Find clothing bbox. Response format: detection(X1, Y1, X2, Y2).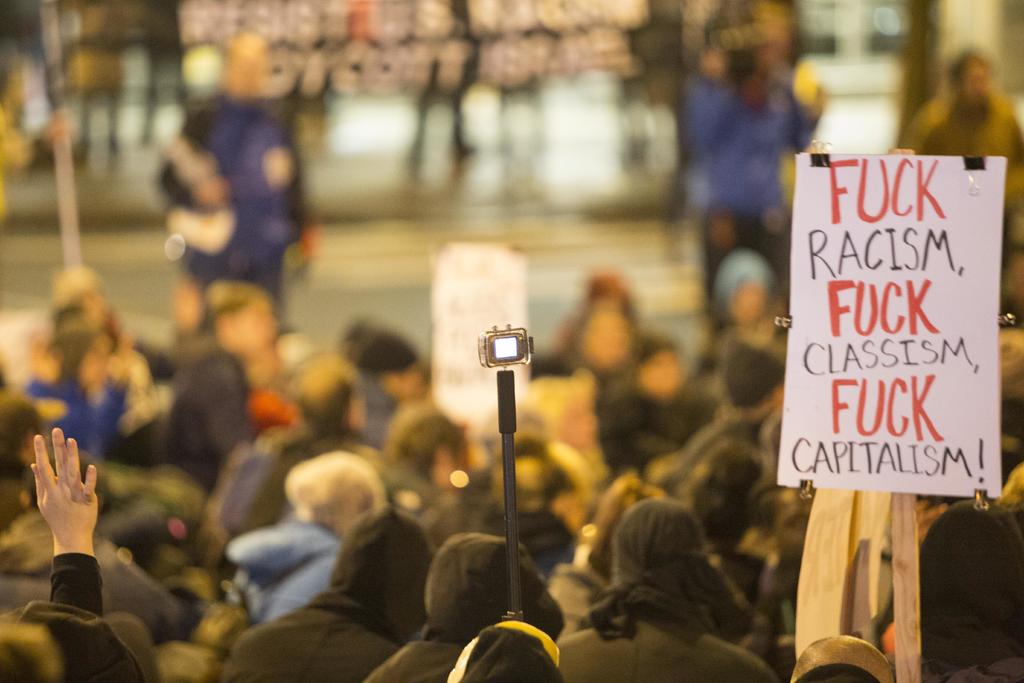
detection(227, 583, 382, 682).
